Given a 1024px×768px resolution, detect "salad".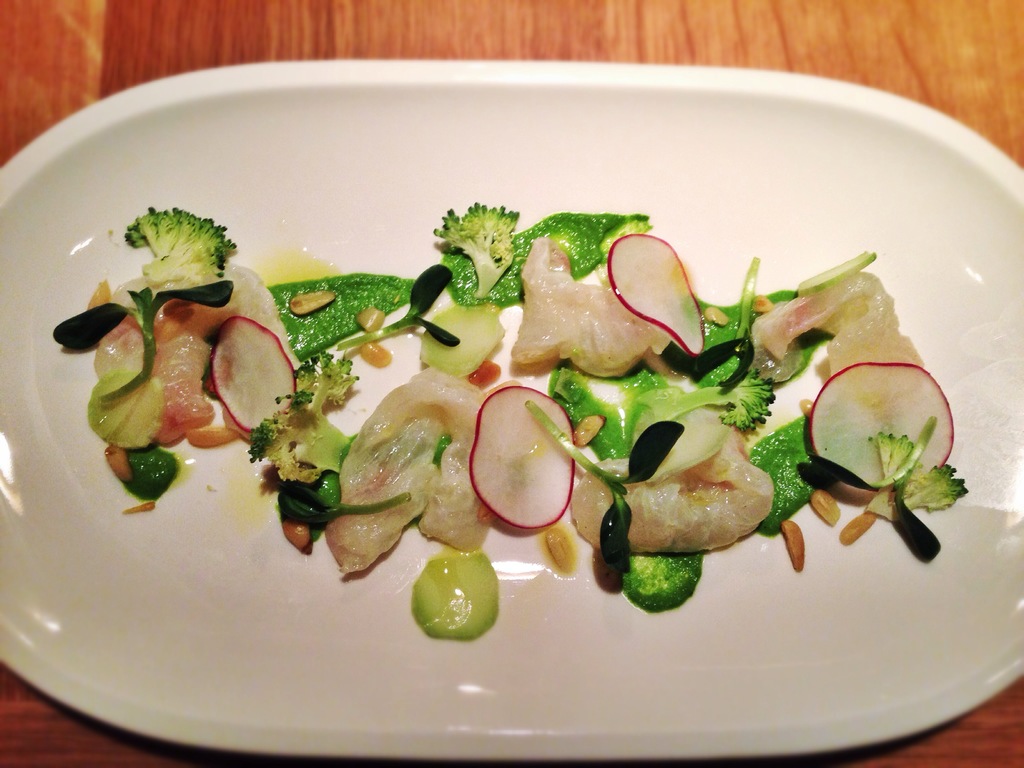
{"x1": 45, "y1": 175, "x2": 973, "y2": 678}.
